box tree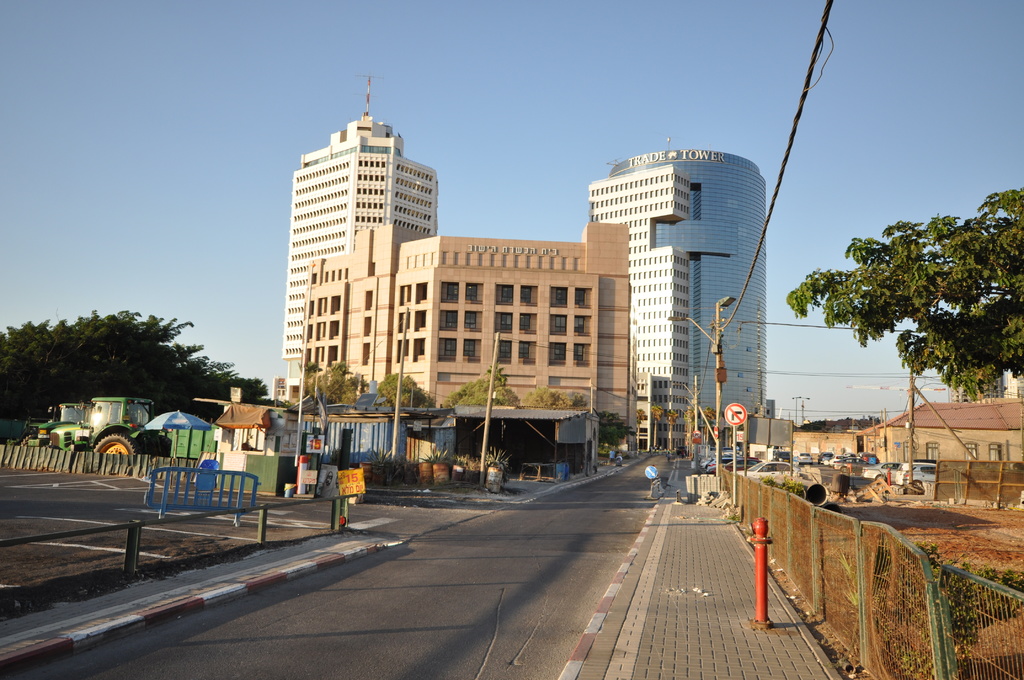
l=519, t=387, r=588, b=408
